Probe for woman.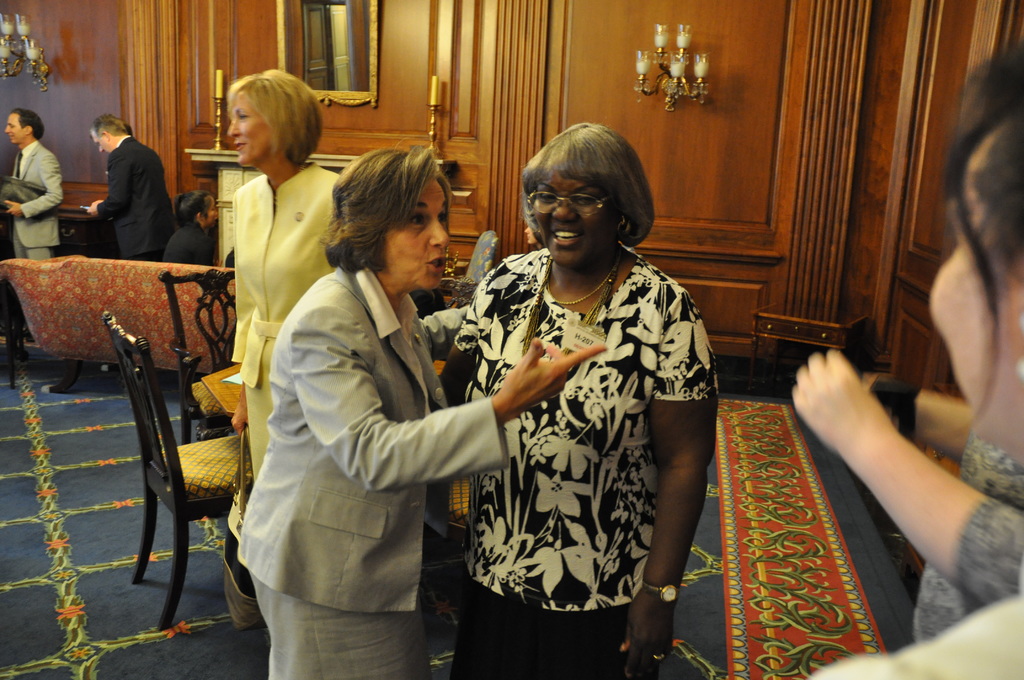
Probe result: rect(792, 47, 1023, 679).
